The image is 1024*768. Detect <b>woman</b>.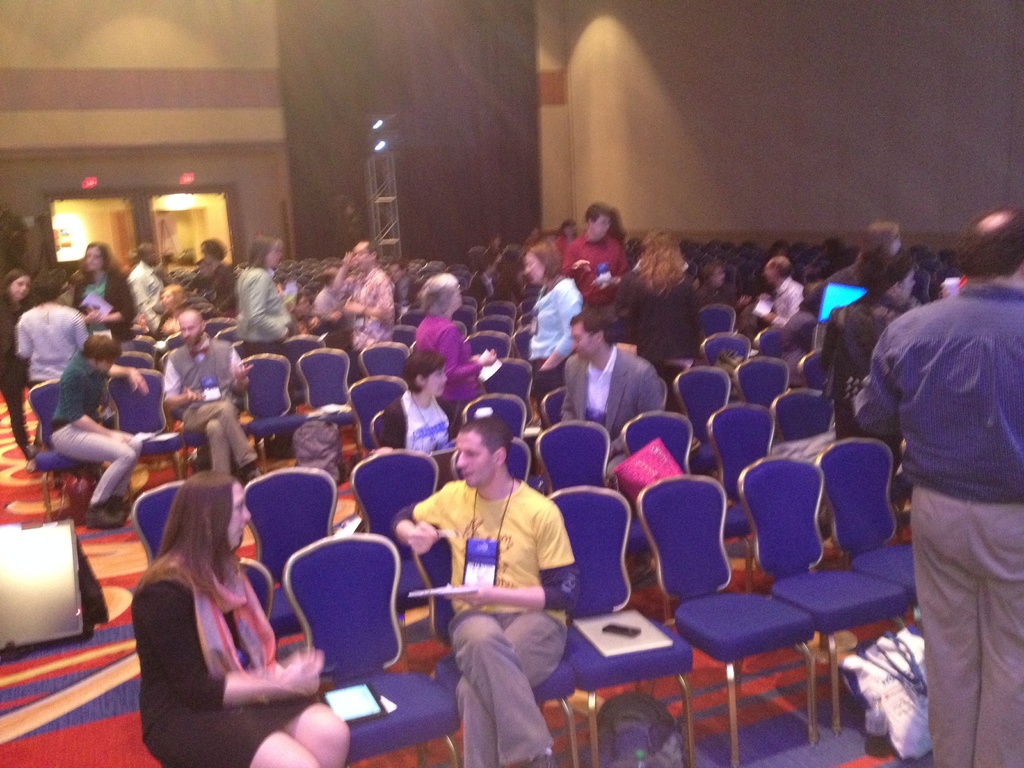
Detection: box=[114, 455, 308, 755].
